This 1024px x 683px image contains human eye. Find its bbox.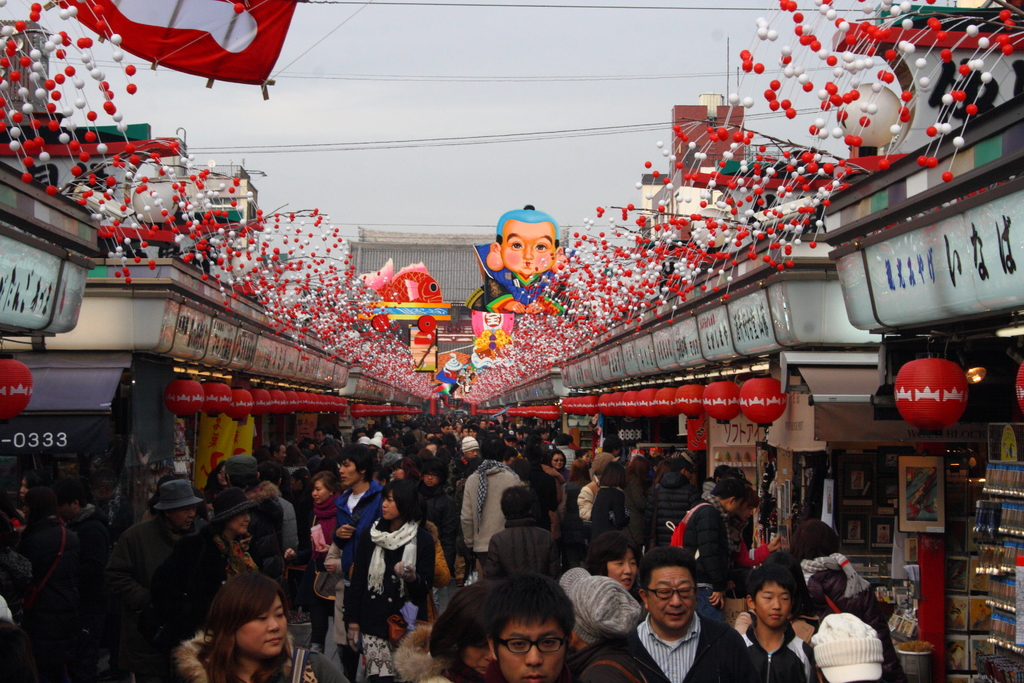
Rect(541, 636, 555, 650).
